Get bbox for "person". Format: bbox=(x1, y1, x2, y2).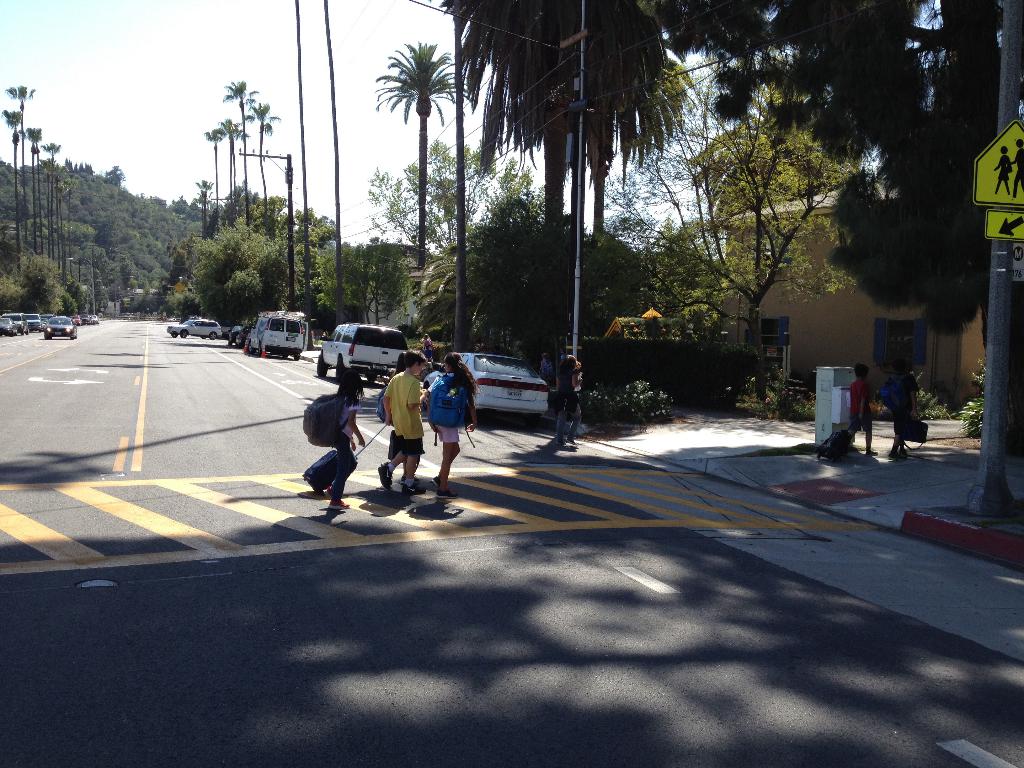
bbox=(321, 367, 375, 513).
